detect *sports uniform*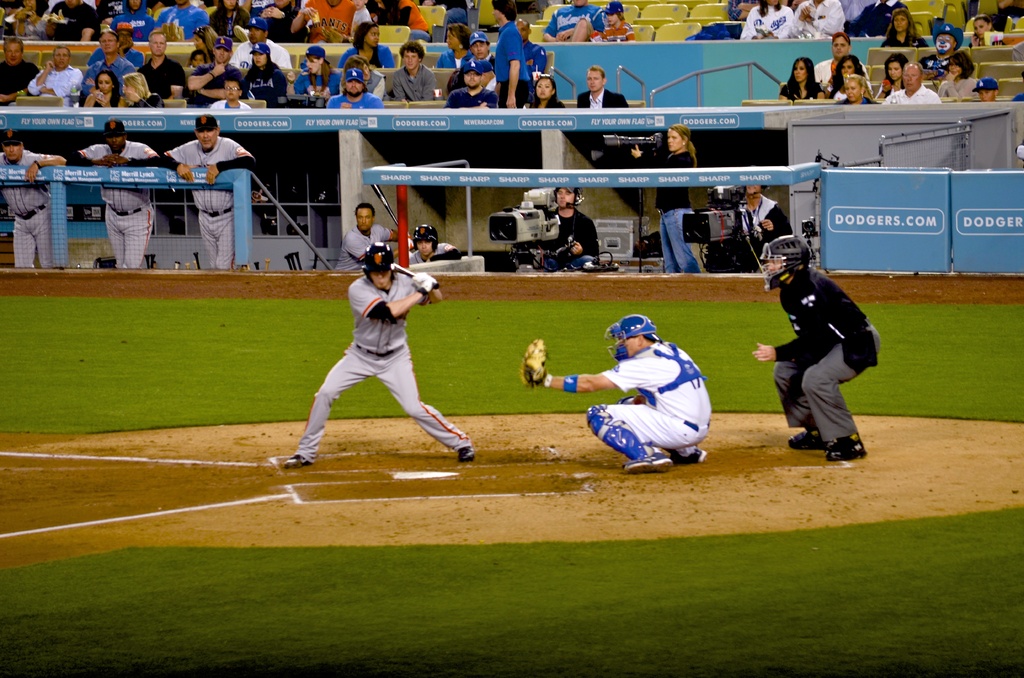
l=332, t=89, r=384, b=106
